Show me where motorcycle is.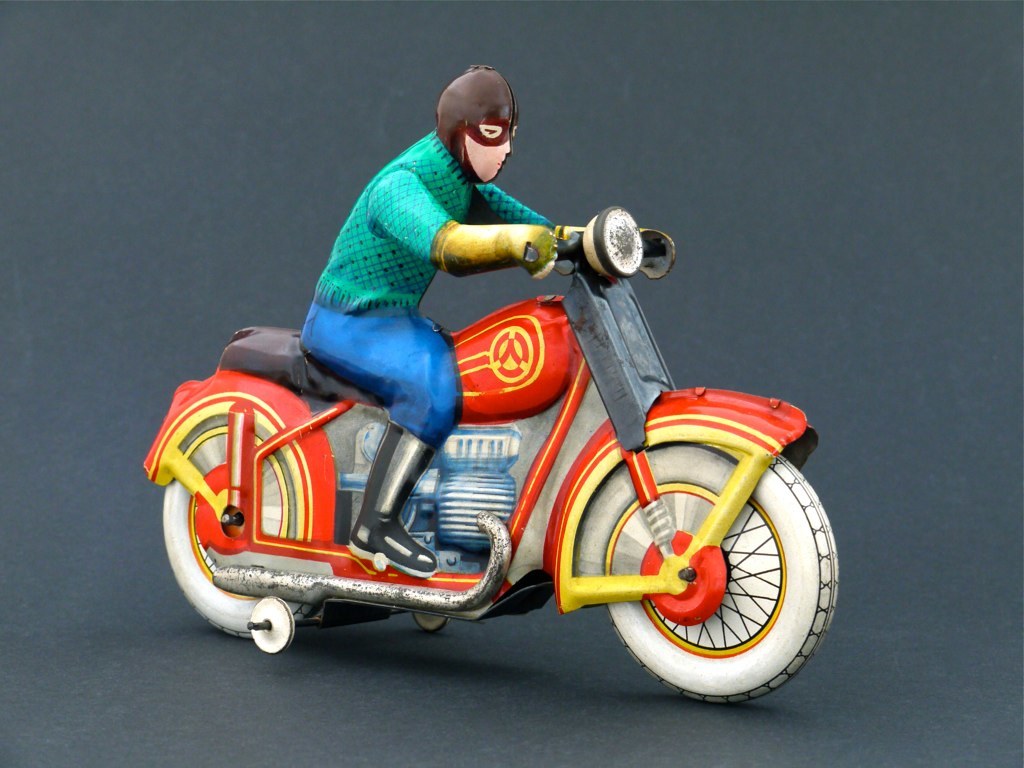
motorcycle is at crop(140, 199, 843, 706).
